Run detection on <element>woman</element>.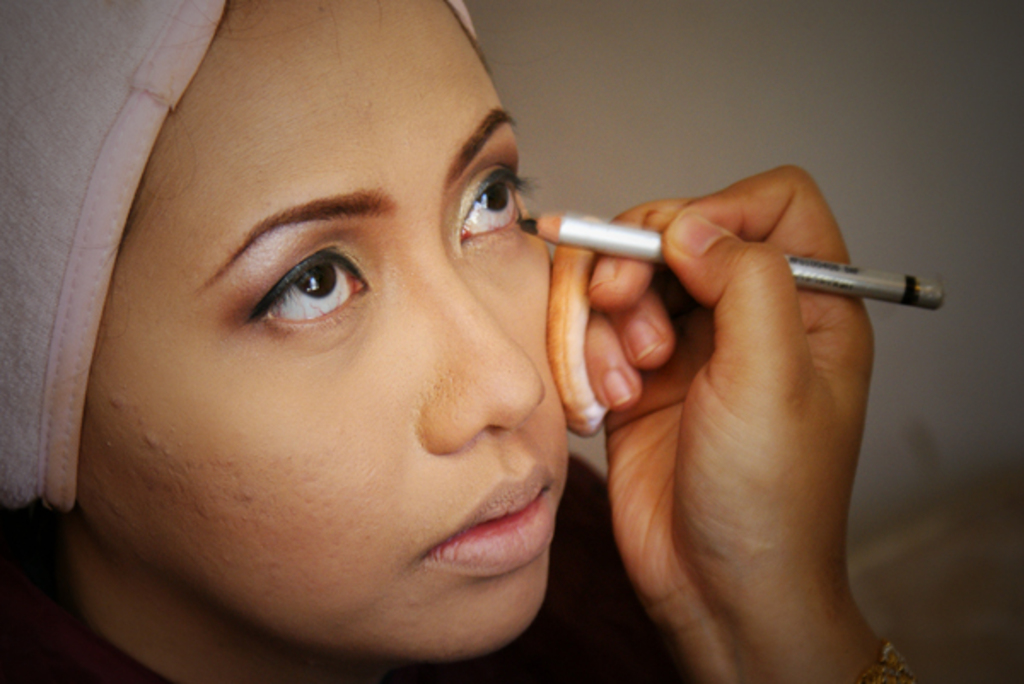
Result: bbox=(3, 9, 734, 675).
